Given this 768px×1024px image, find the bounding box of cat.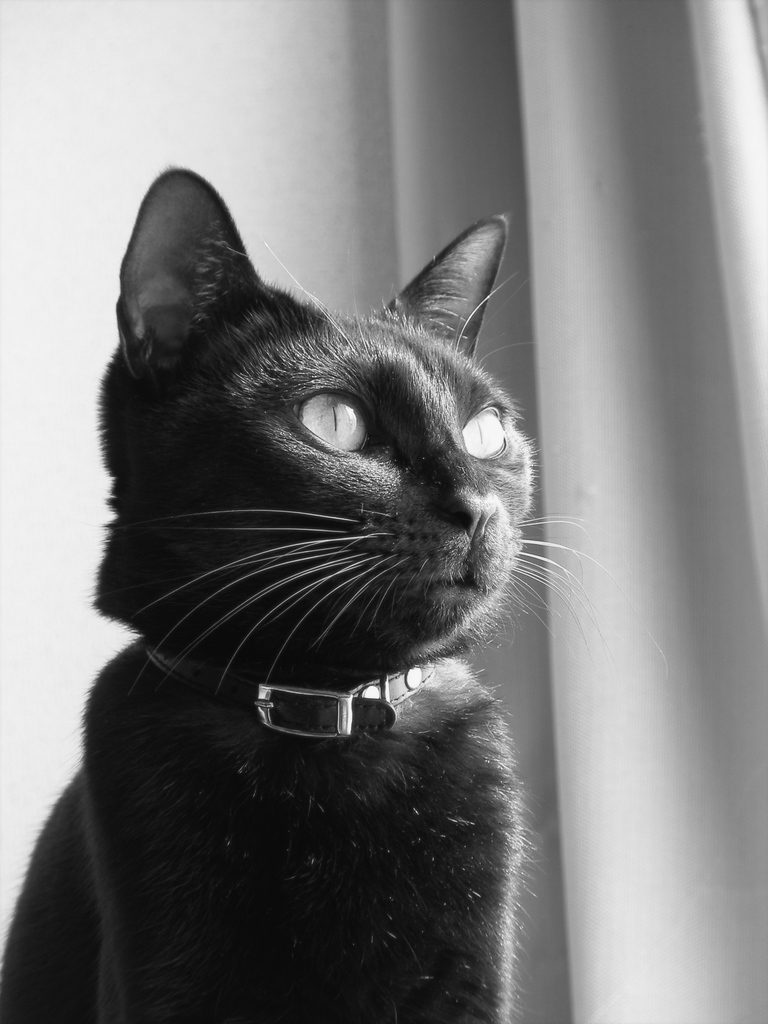
[0, 168, 643, 1021].
